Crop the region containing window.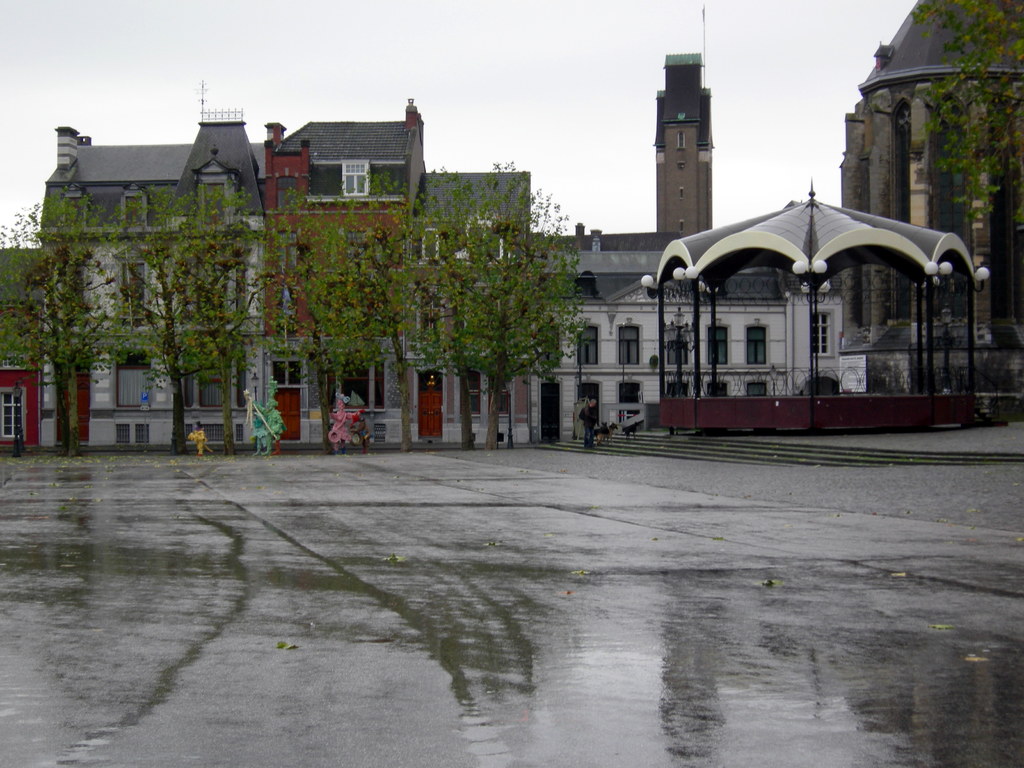
Crop region: bbox=(465, 365, 484, 421).
